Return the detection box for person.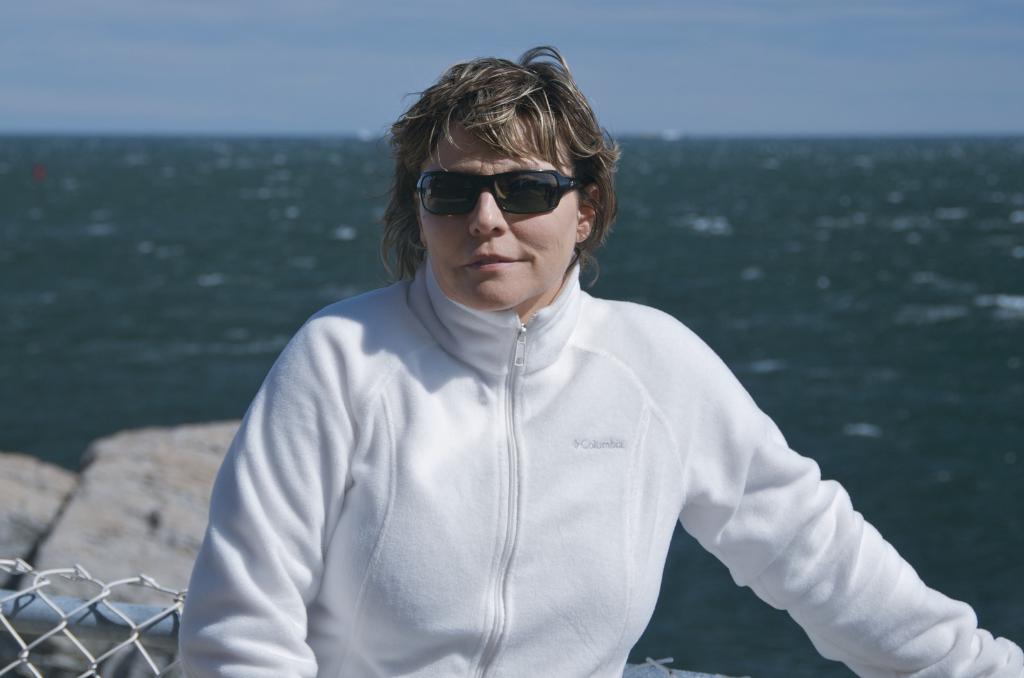
bbox(168, 43, 1023, 677).
